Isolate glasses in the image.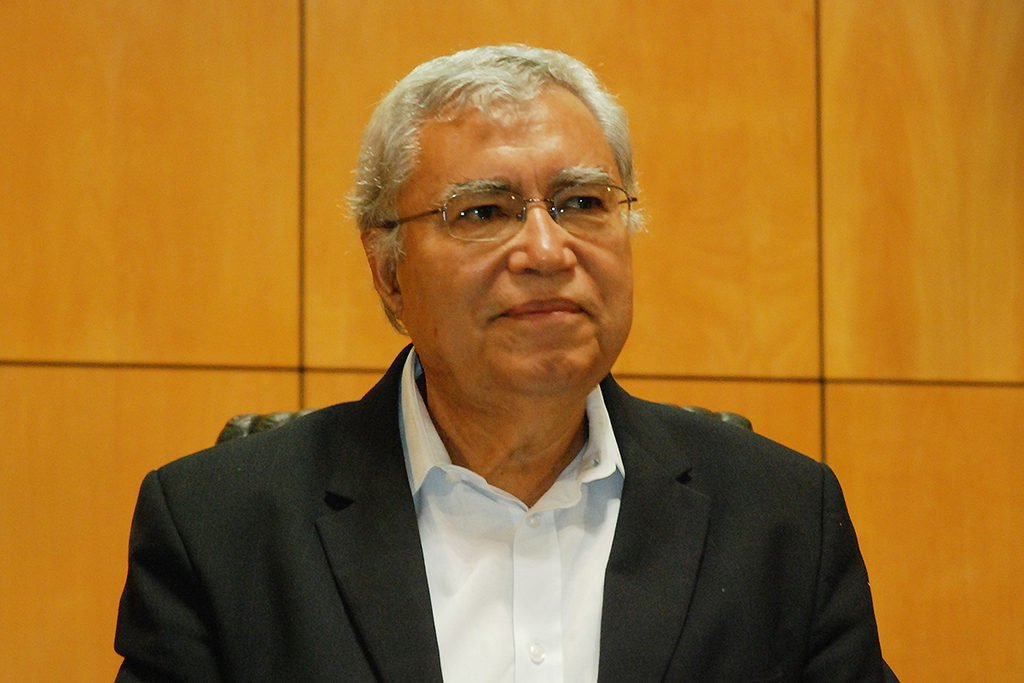
Isolated region: (385,160,625,271).
